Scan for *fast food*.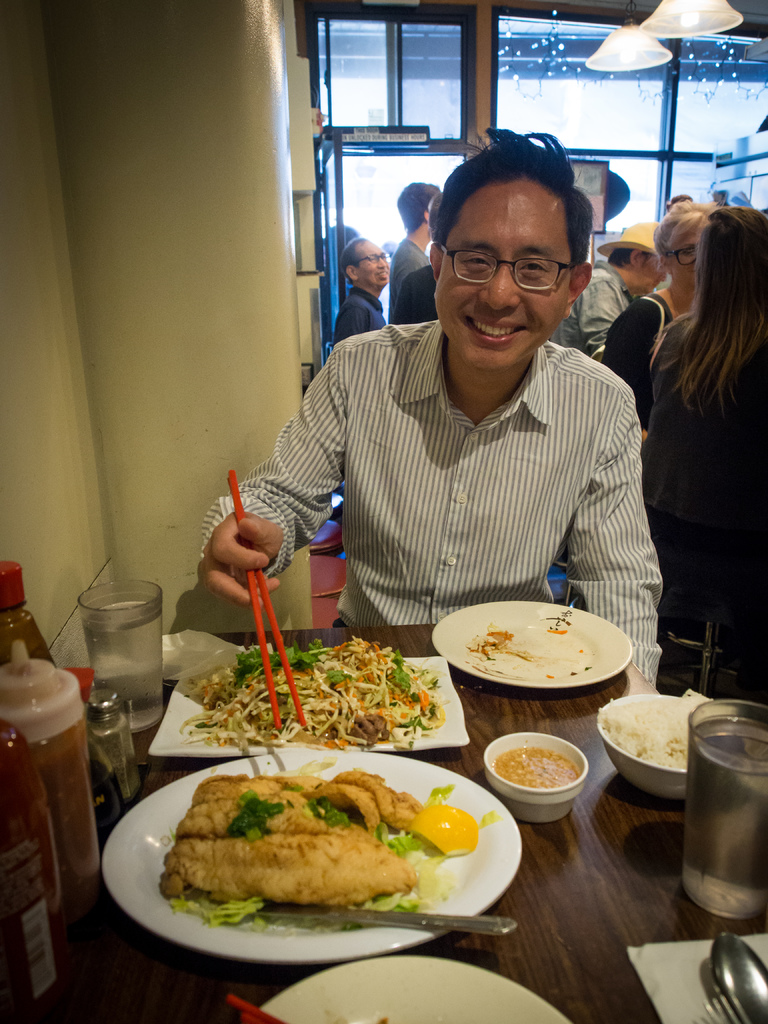
Scan result: (x1=170, y1=771, x2=425, y2=913).
